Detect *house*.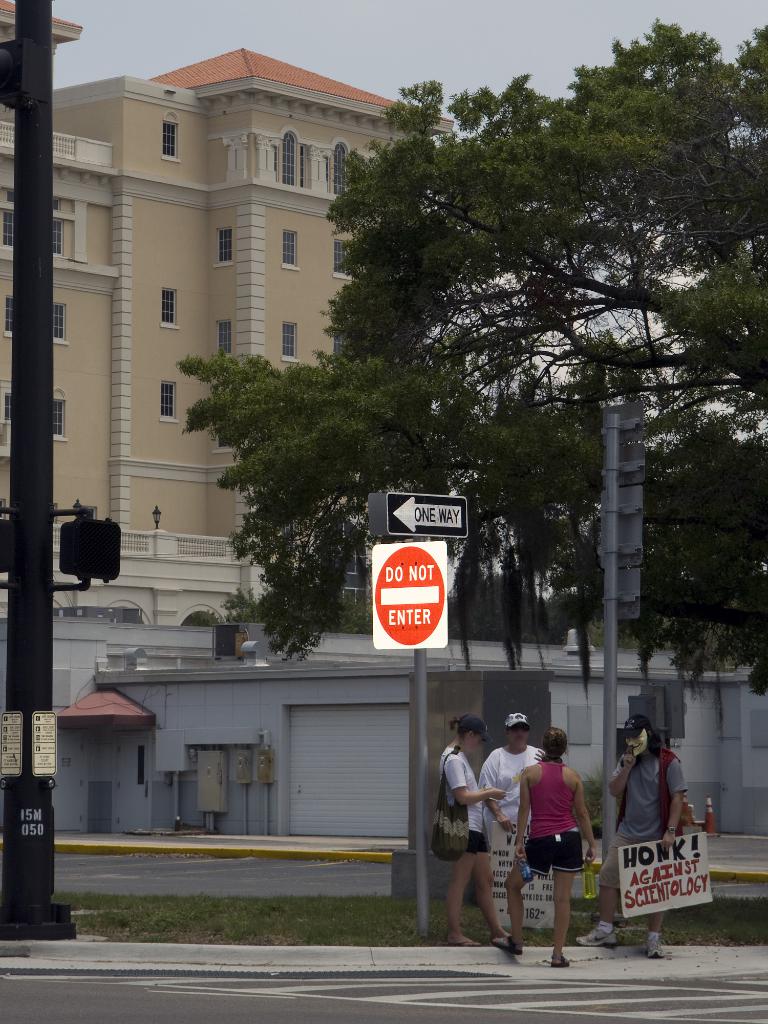
Detected at 97:614:767:840.
